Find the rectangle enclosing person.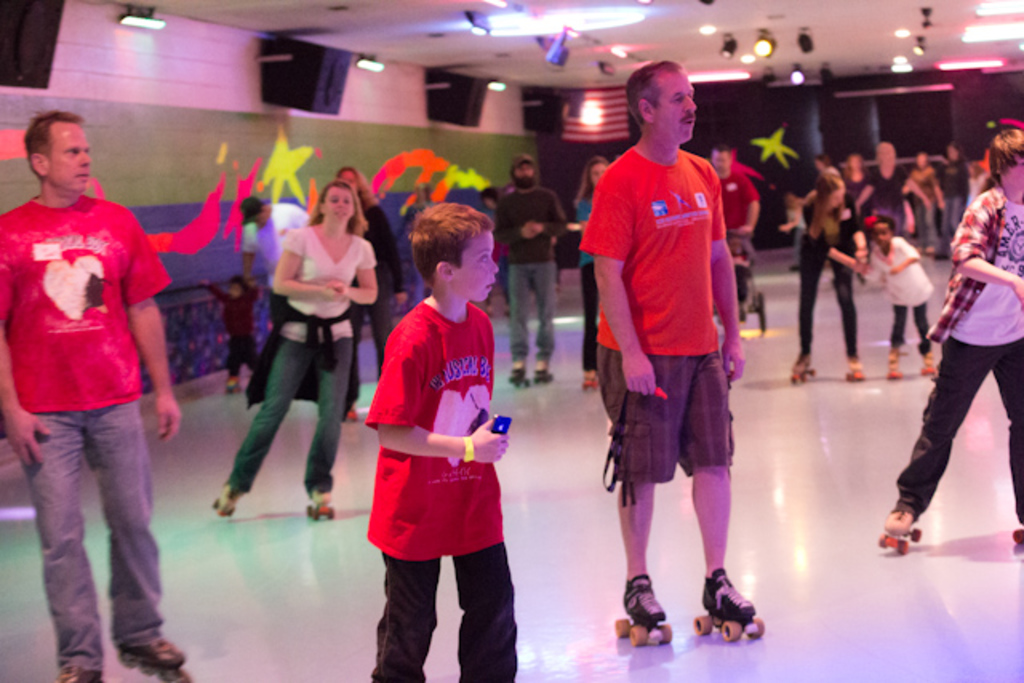
x1=0, y1=104, x2=187, y2=681.
